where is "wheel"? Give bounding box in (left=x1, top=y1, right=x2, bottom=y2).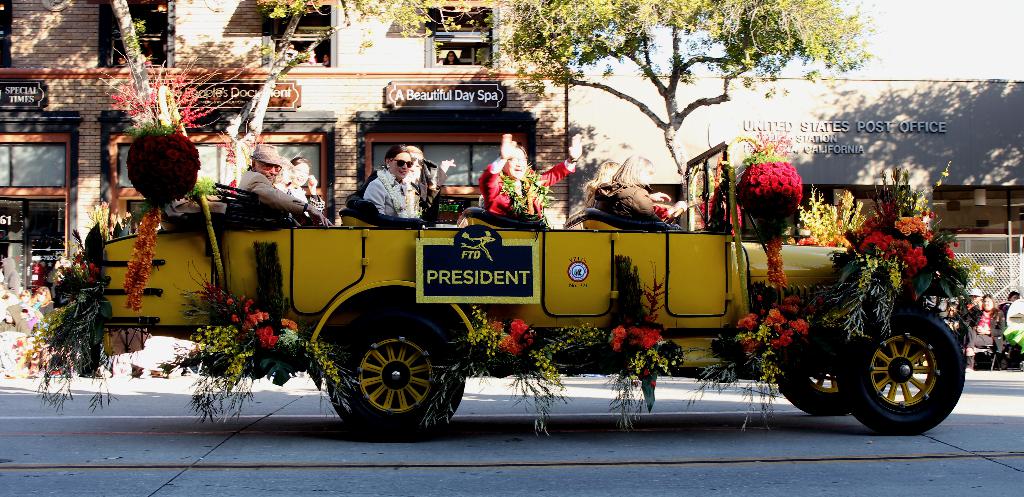
(left=779, top=336, right=849, bottom=417).
